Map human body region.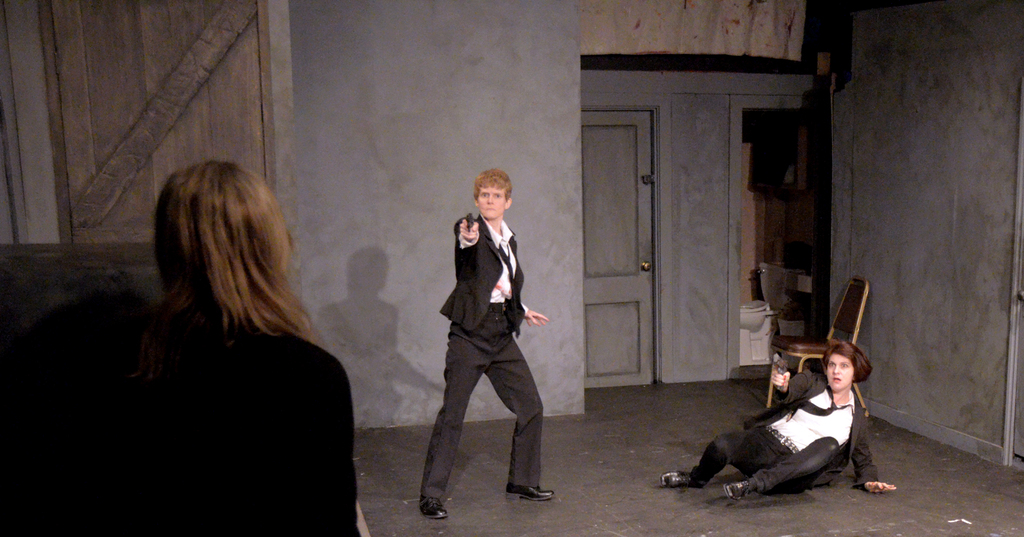
Mapped to [657,368,898,502].
